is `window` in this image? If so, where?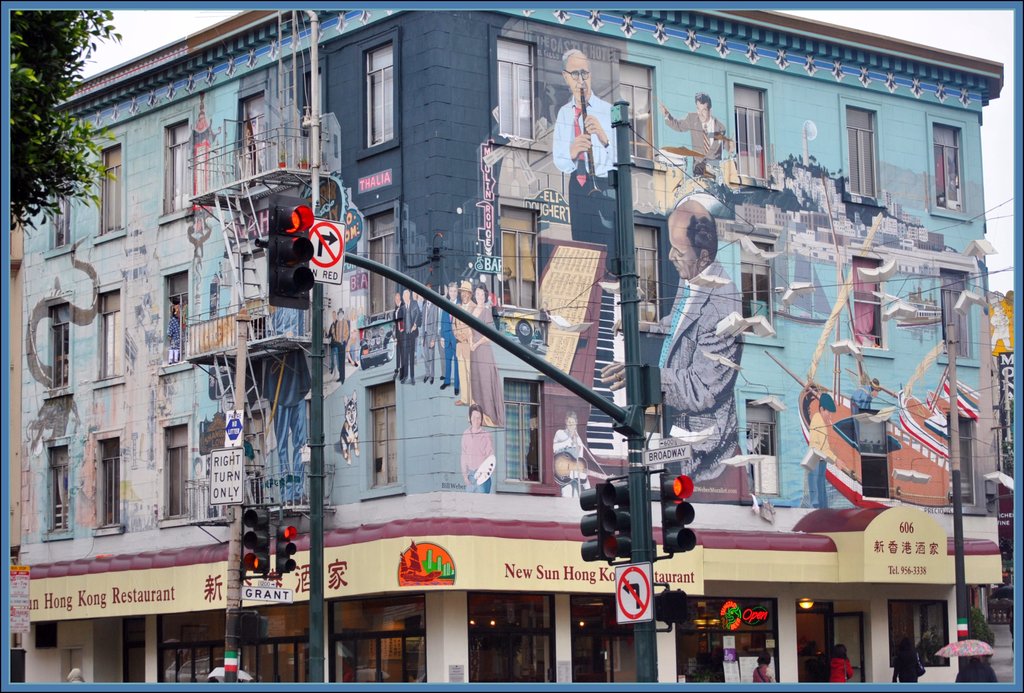
Yes, at [left=616, top=61, right=661, bottom=157].
